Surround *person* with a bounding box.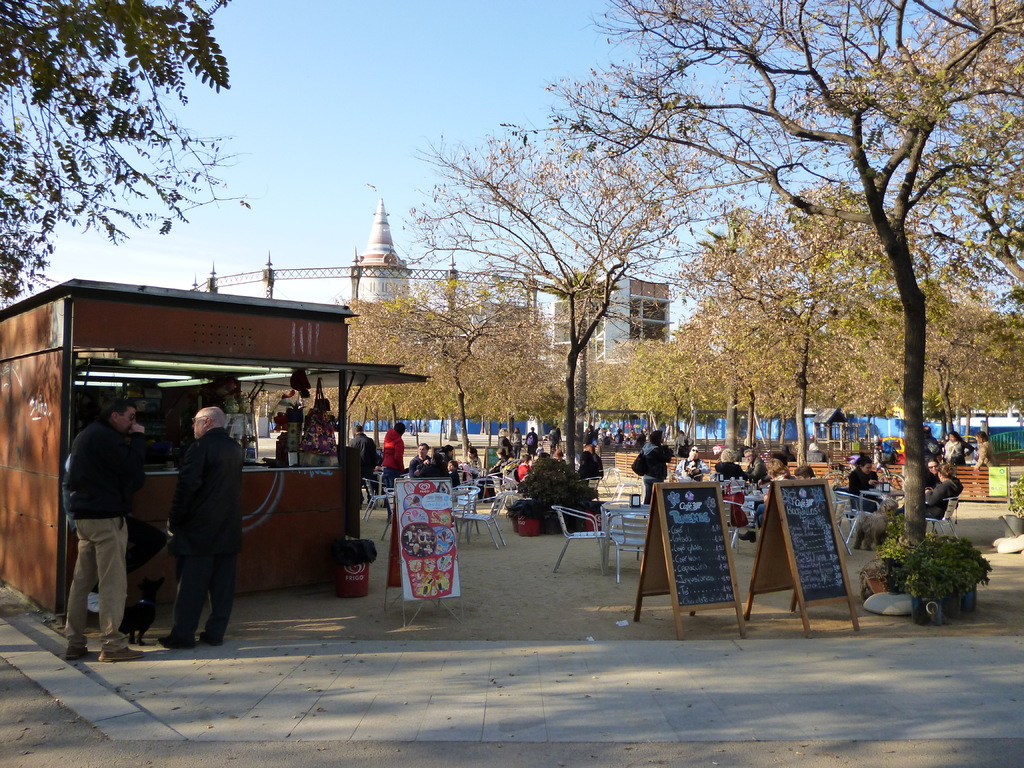
(445,463,459,492).
